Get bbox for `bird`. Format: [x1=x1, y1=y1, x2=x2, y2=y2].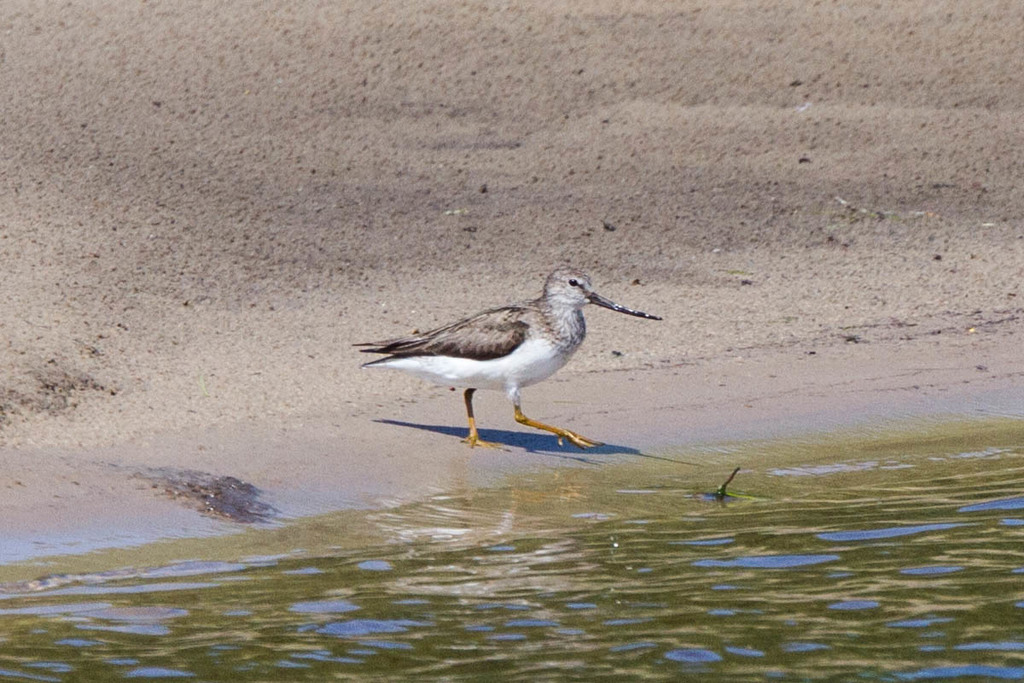
[x1=358, y1=265, x2=663, y2=446].
